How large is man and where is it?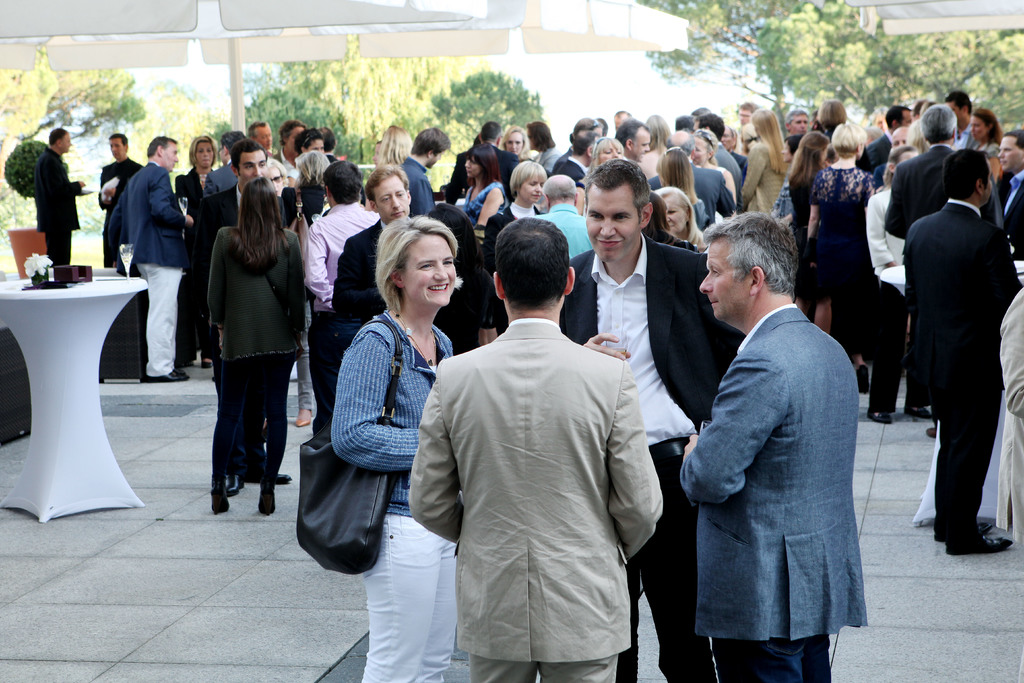
Bounding box: crop(996, 128, 1023, 258).
